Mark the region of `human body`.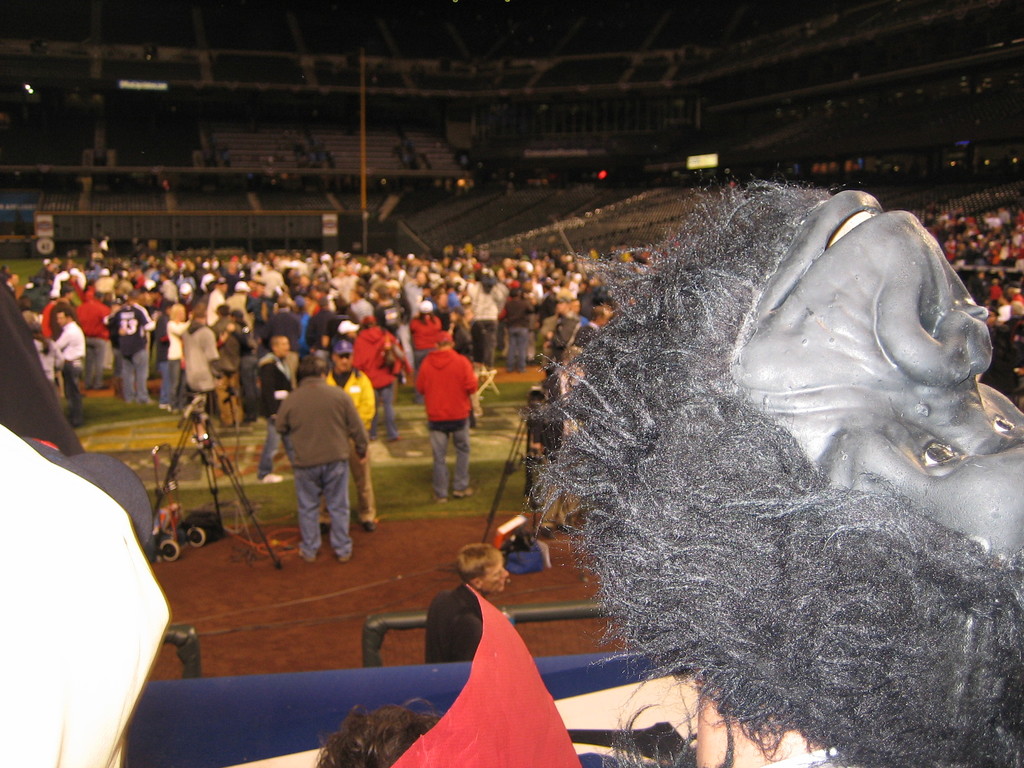
Region: 230, 254, 241, 276.
